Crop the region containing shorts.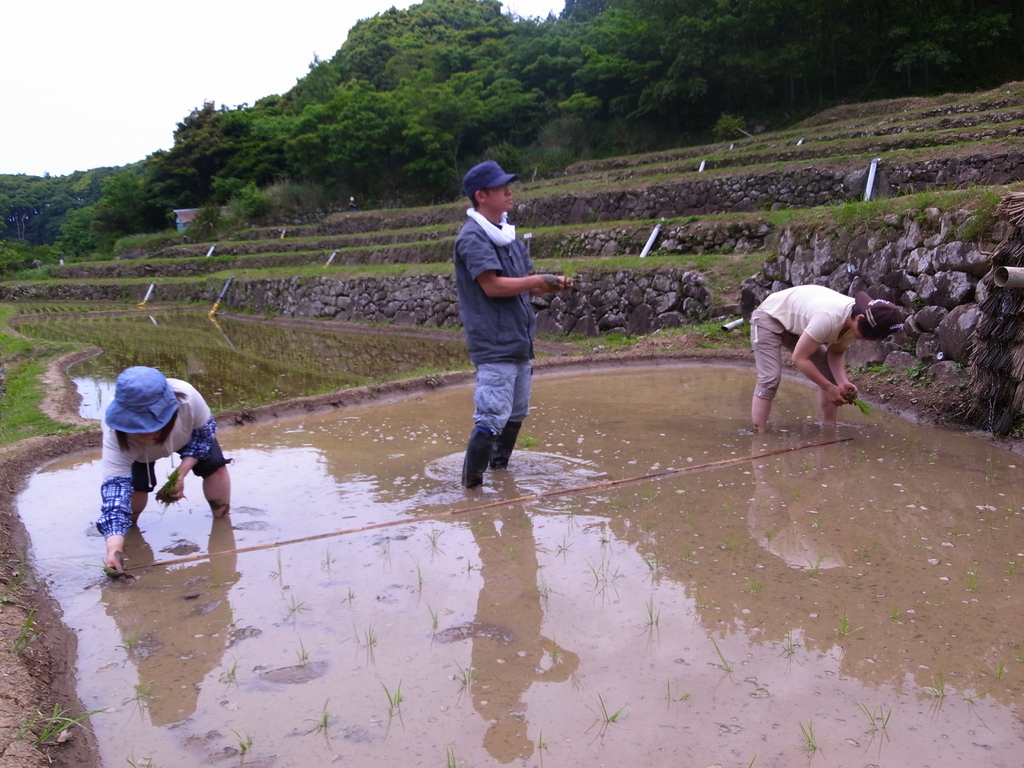
Crop region: (133,436,233,493).
